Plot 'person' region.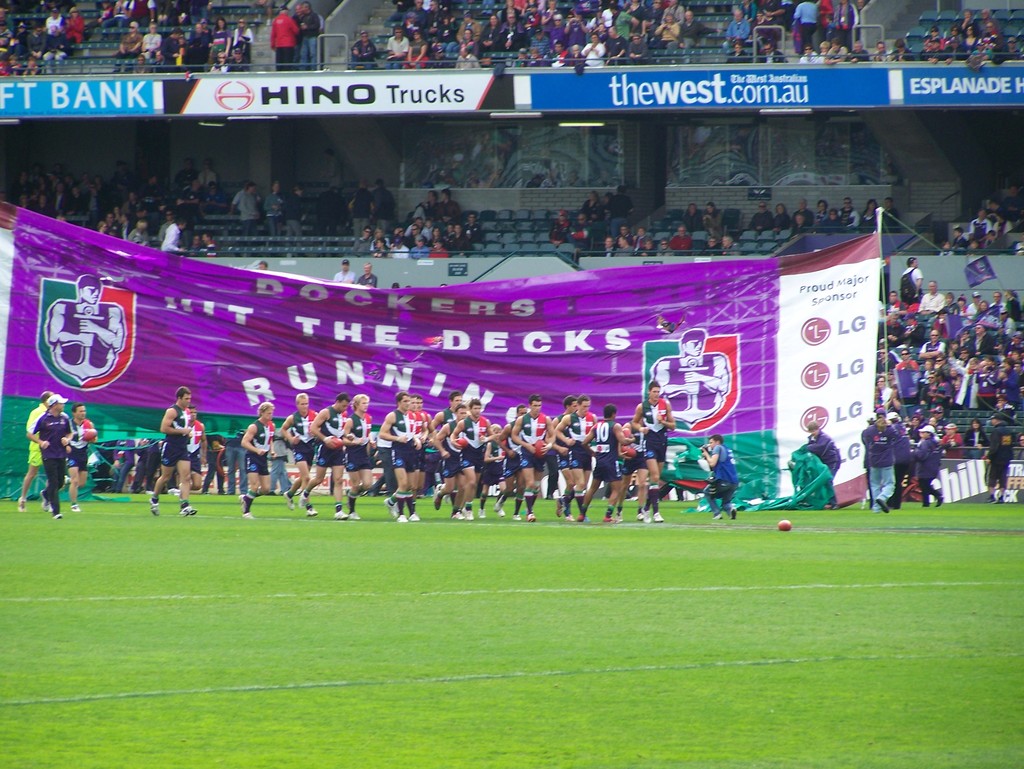
Plotted at 15:388:49:517.
